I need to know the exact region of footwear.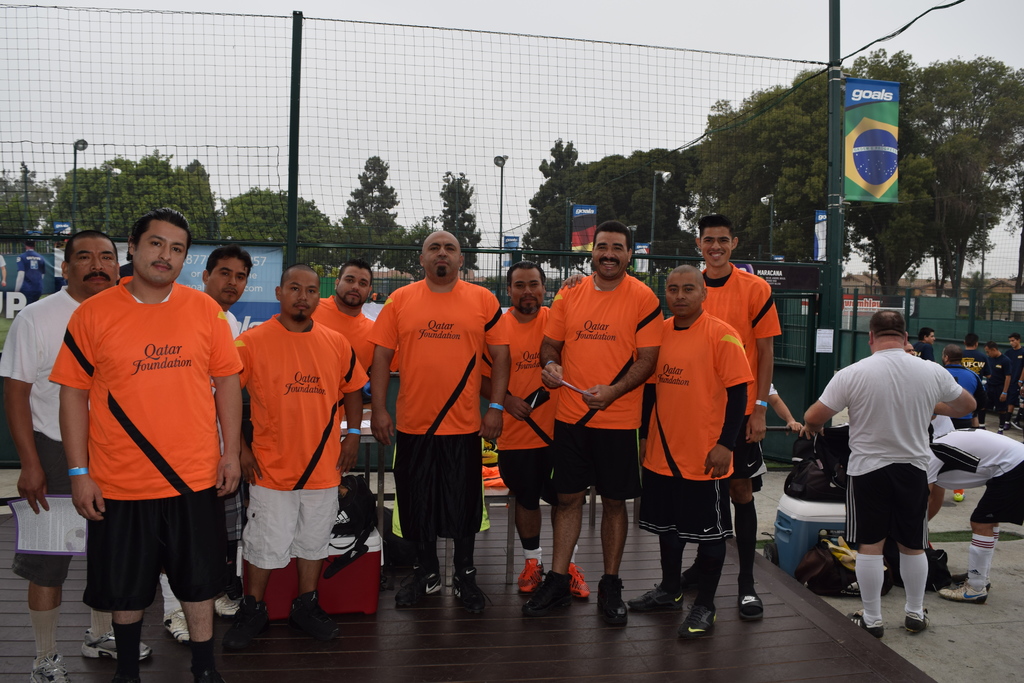
Region: [735, 588, 774, 625].
